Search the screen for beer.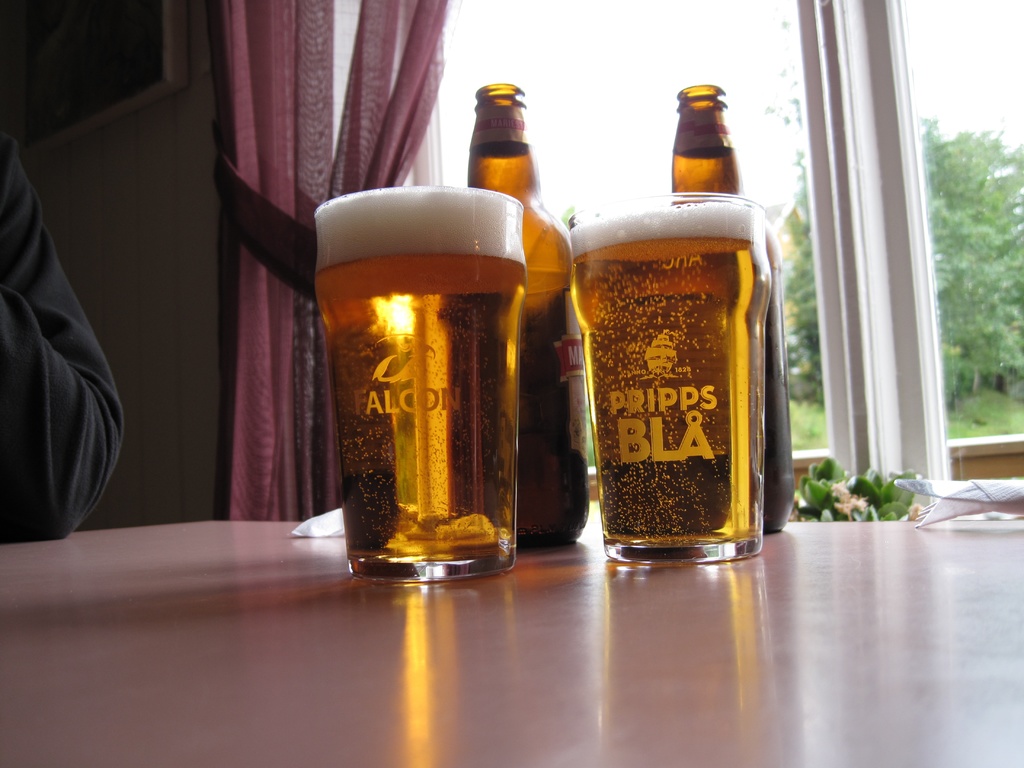
Found at (314, 184, 525, 581).
